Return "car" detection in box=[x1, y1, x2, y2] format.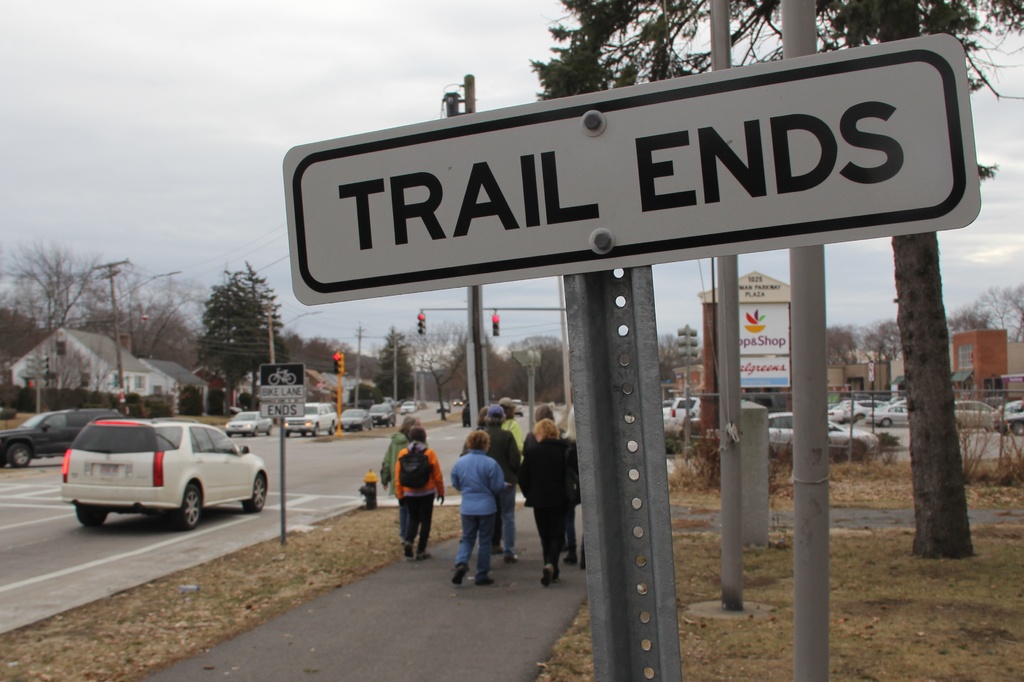
box=[226, 409, 273, 438].
